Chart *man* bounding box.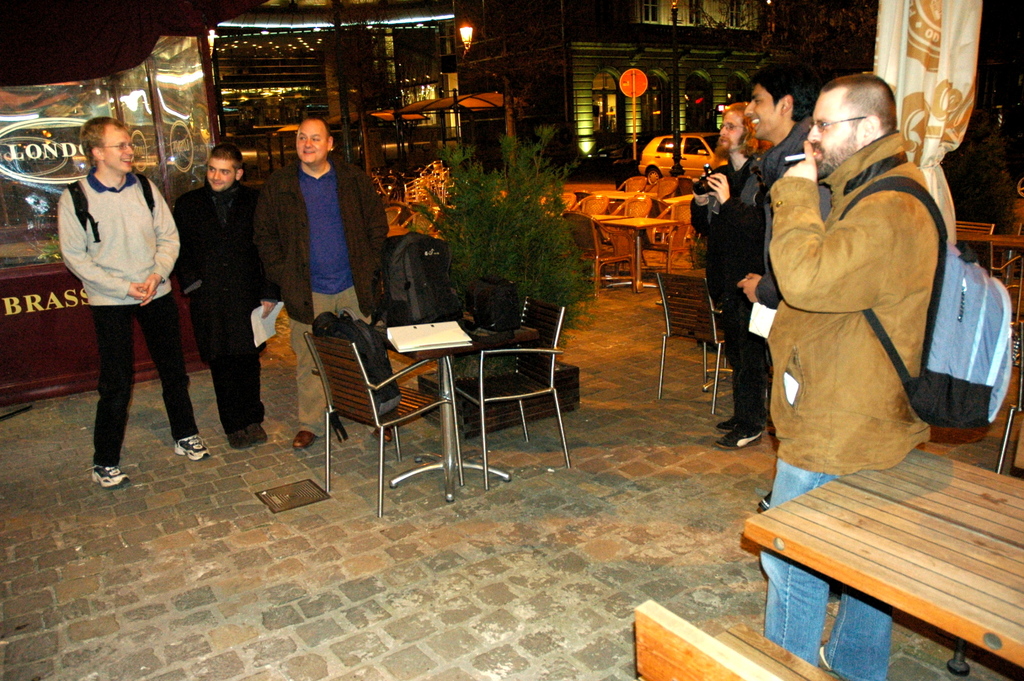
Charted: <bbox>769, 72, 948, 680</bbox>.
